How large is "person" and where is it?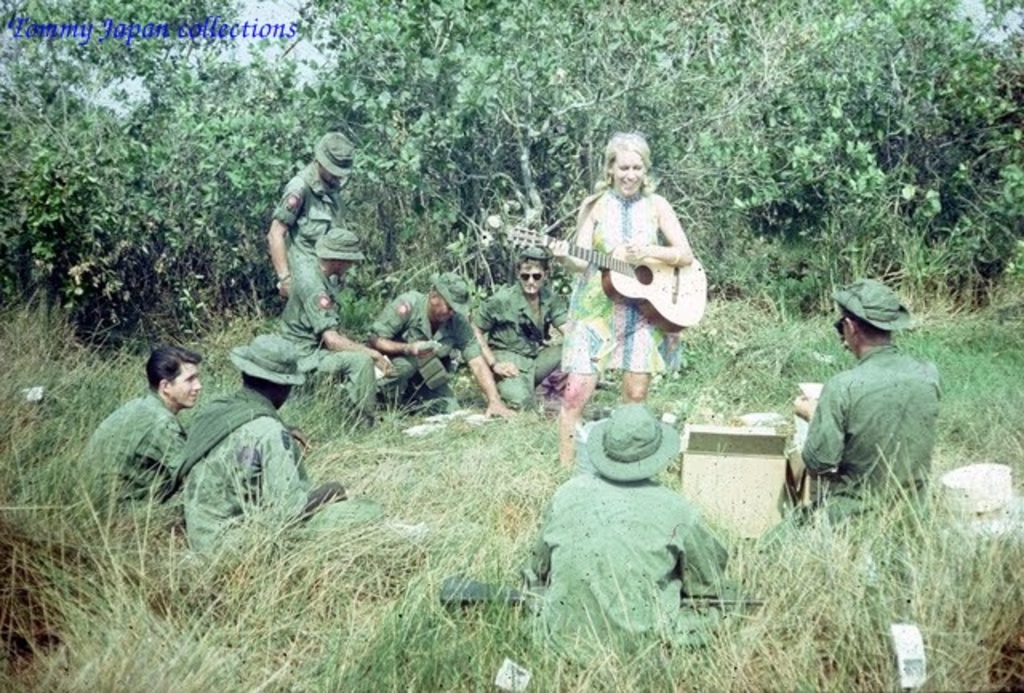
Bounding box: left=267, top=219, right=390, bottom=437.
